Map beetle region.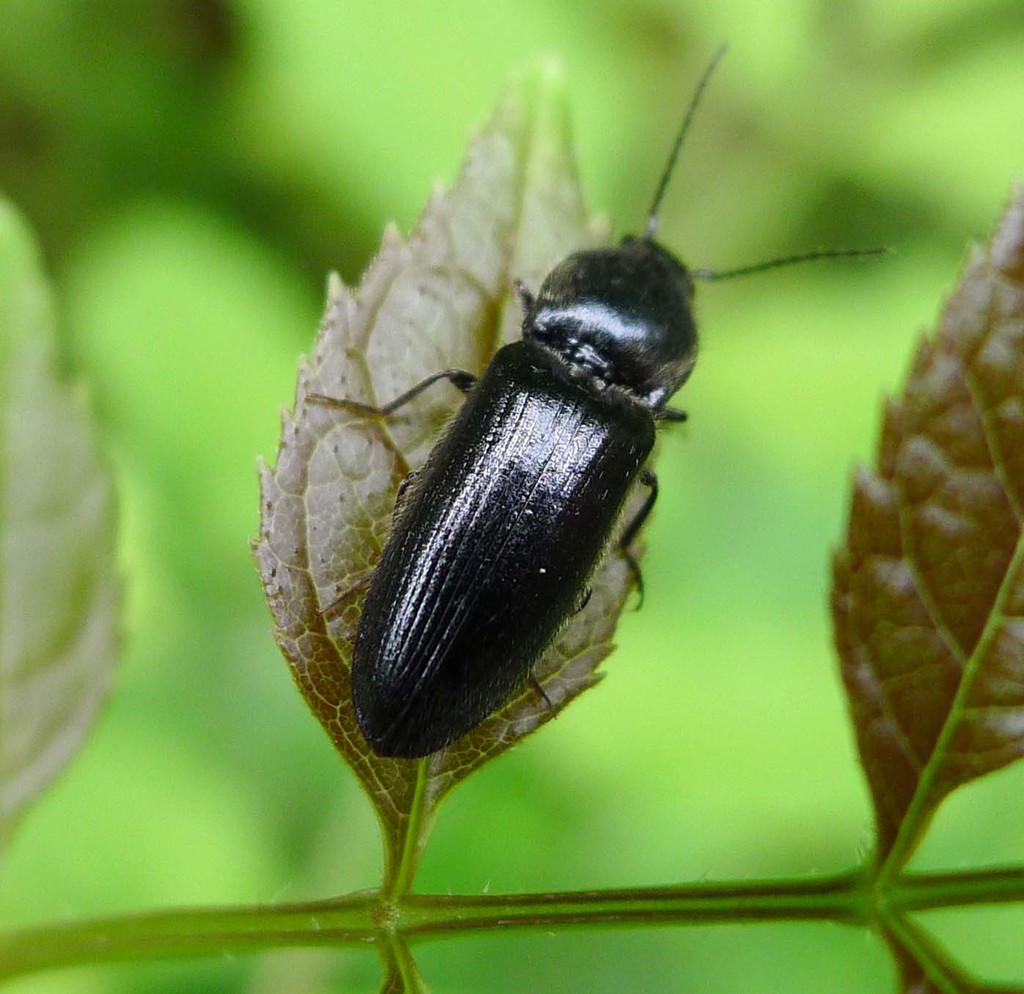
Mapped to select_region(308, 31, 890, 760).
